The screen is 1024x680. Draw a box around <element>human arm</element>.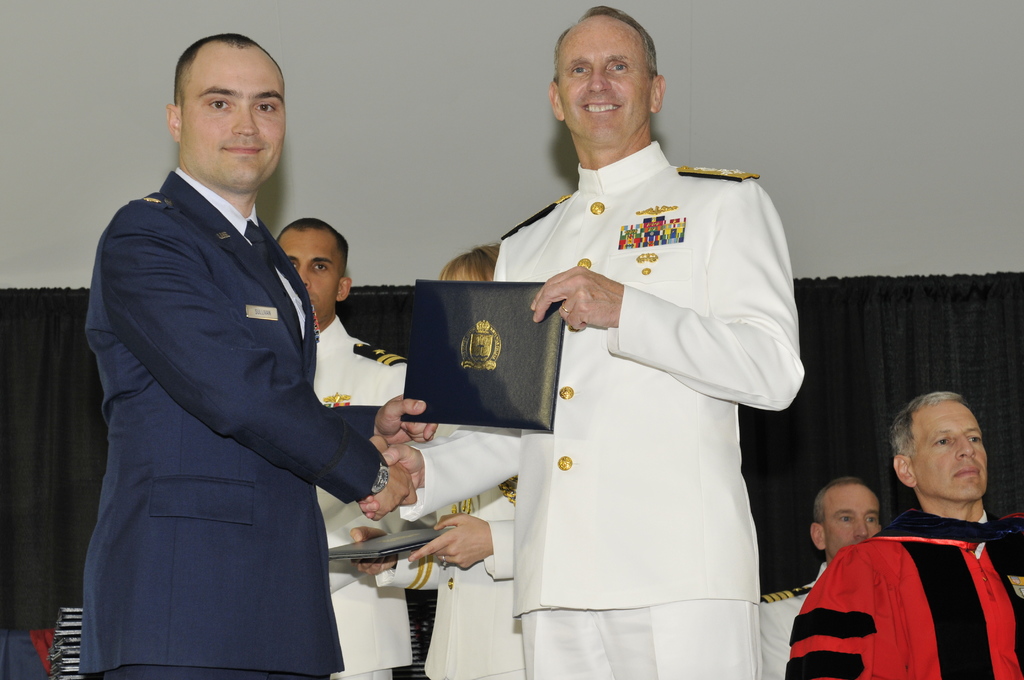
x1=788 y1=544 x2=883 y2=679.
